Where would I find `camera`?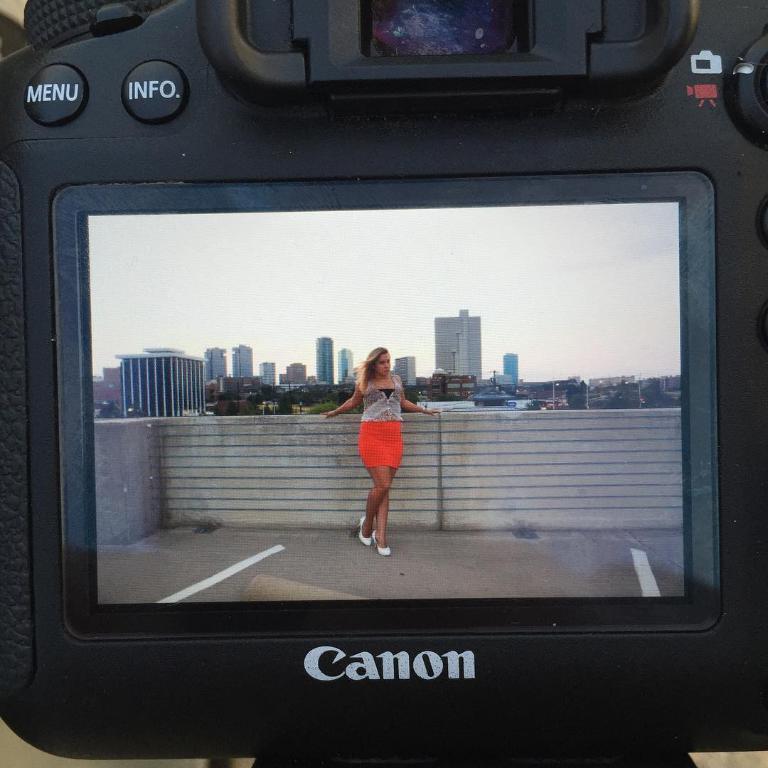
At left=0, top=0, right=767, bottom=767.
